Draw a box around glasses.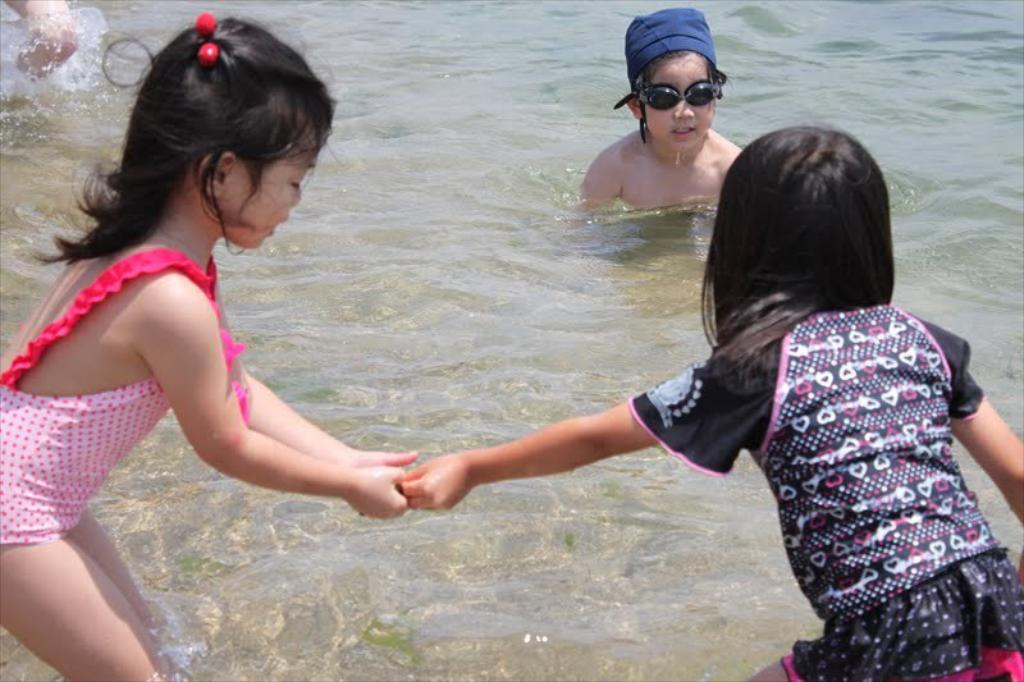
{"x1": 637, "y1": 83, "x2": 726, "y2": 111}.
